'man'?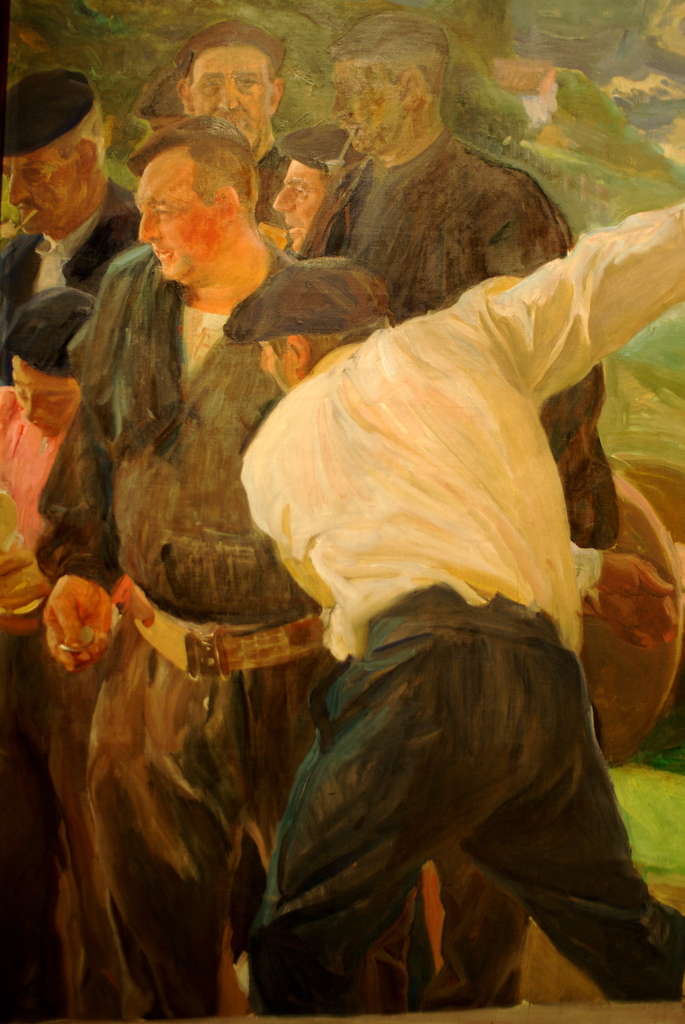
bbox=[0, 69, 143, 333]
